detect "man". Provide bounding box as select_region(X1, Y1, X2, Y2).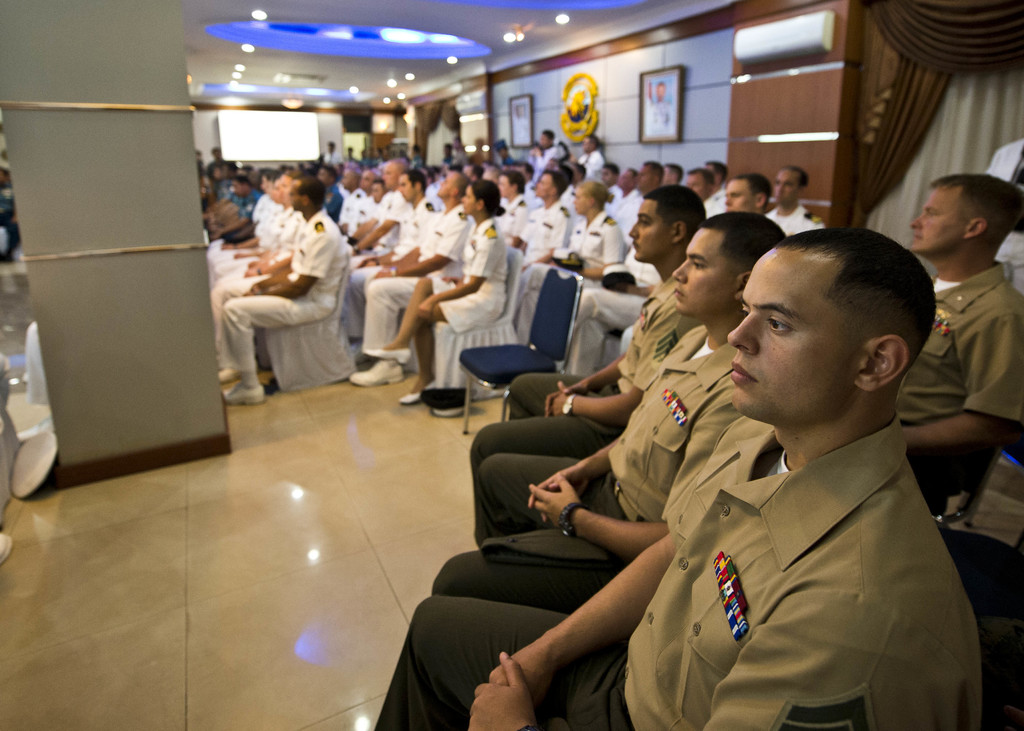
select_region(689, 165, 716, 220).
